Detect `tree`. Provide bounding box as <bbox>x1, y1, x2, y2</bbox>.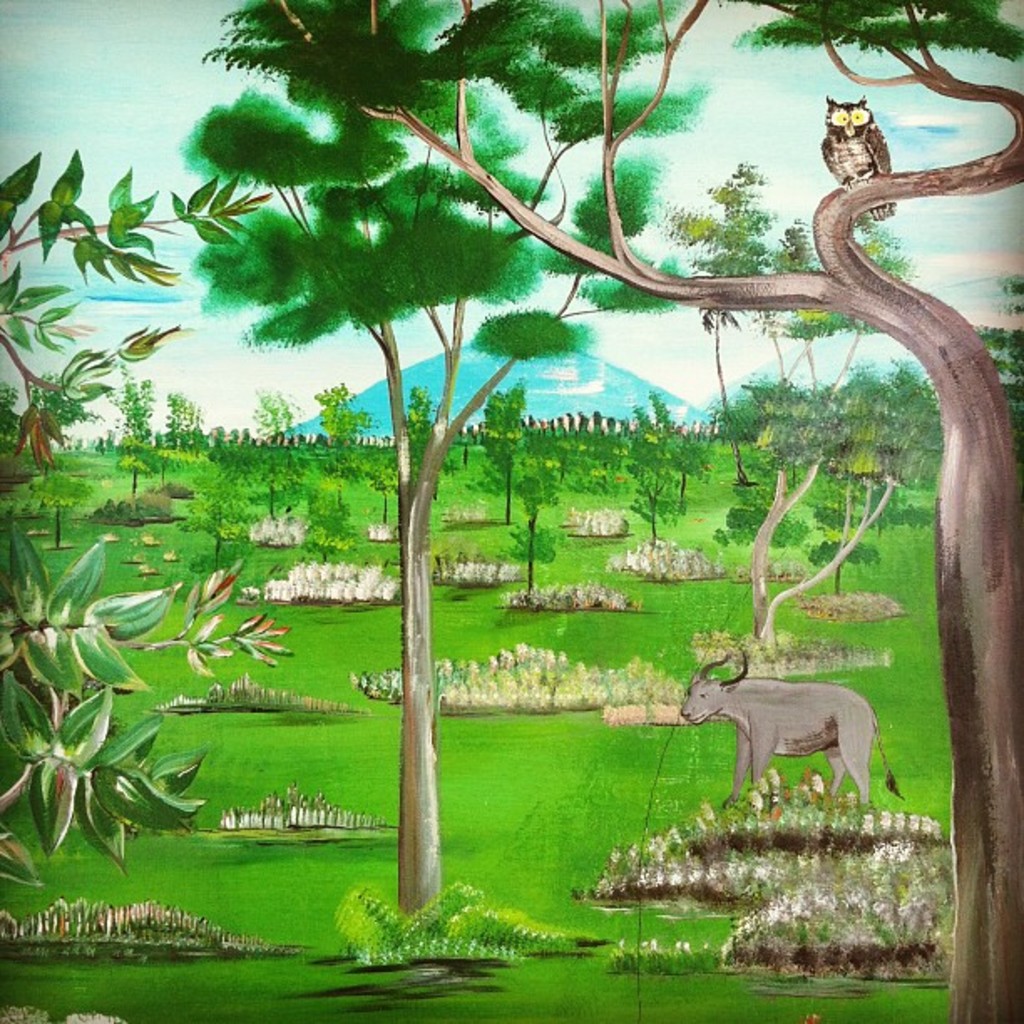
<bbox>763, 366, 939, 606</bbox>.
